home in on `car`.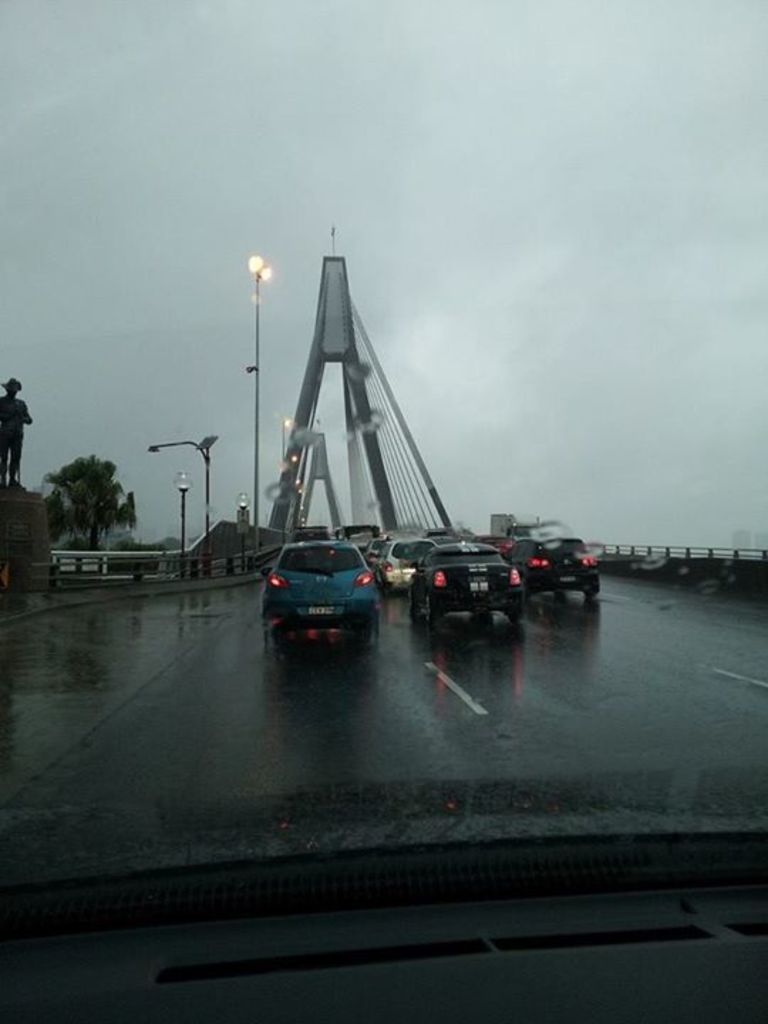
Homed in at (x1=422, y1=540, x2=519, y2=622).
